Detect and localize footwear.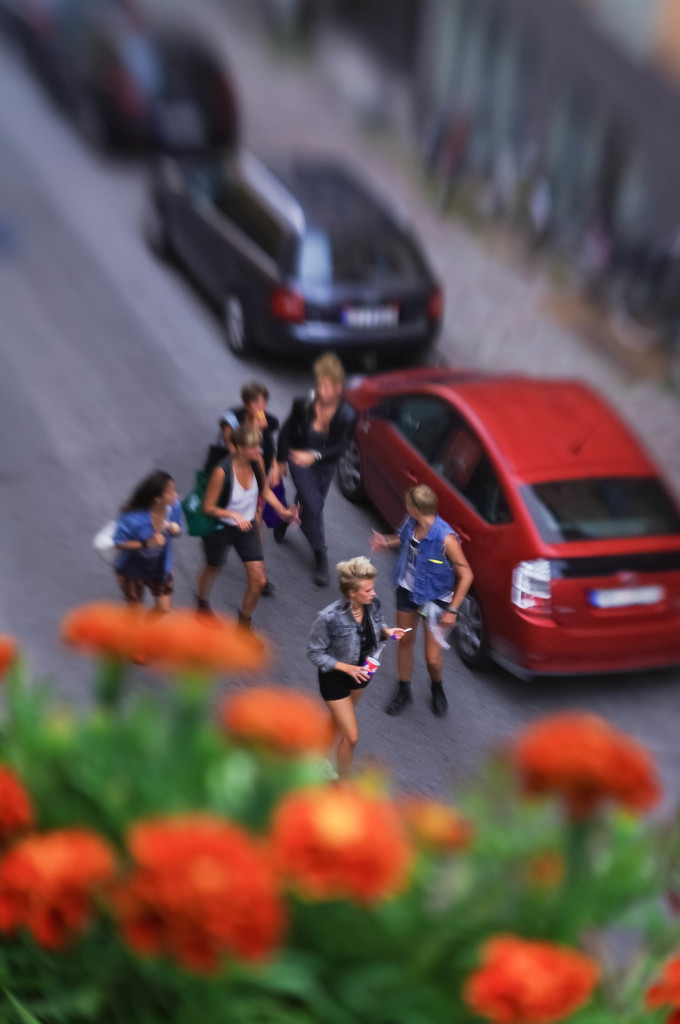
Localized at left=310, top=545, right=331, bottom=588.
